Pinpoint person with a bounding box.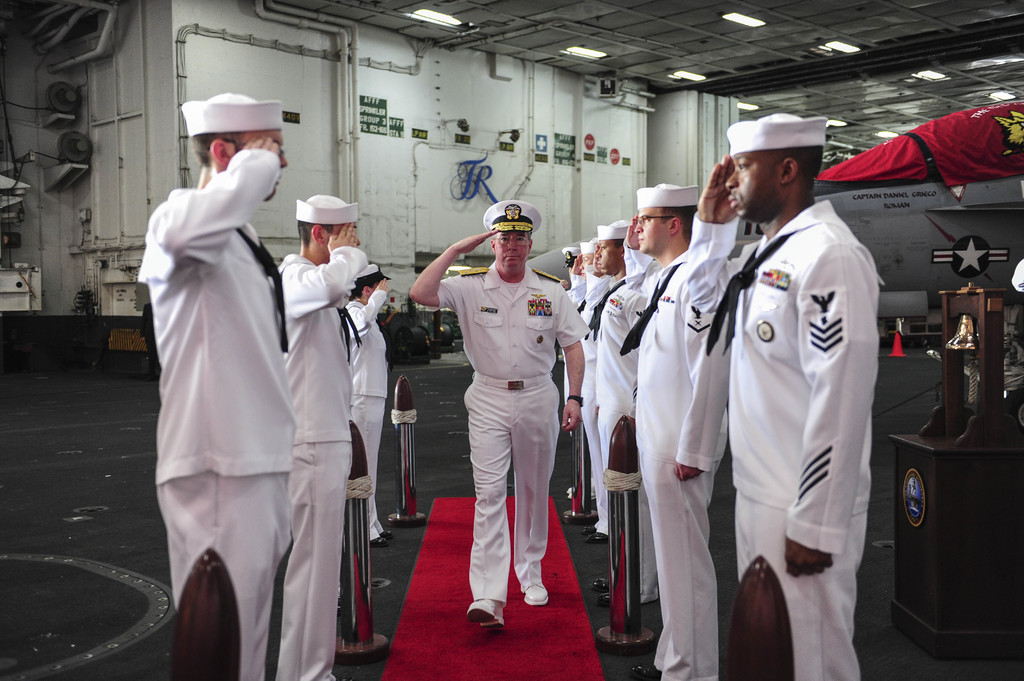
{"x1": 602, "y1": 227, "x2": 658, "y2": 600}.
